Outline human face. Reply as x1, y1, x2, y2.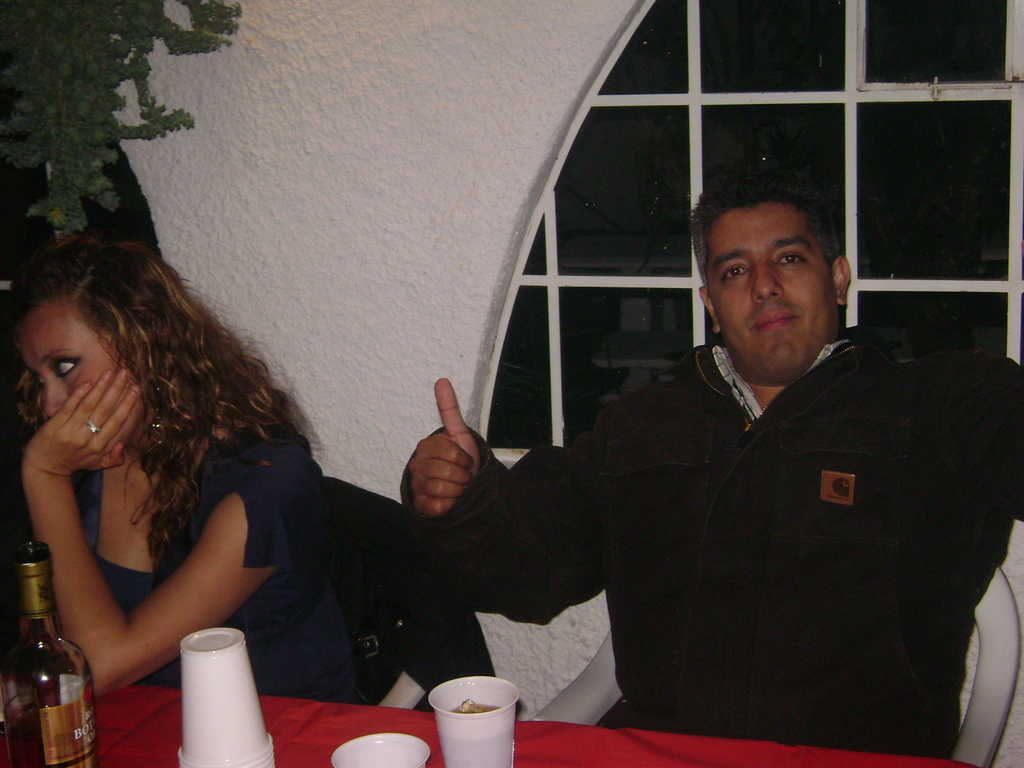
18, 299, 128, 447.
